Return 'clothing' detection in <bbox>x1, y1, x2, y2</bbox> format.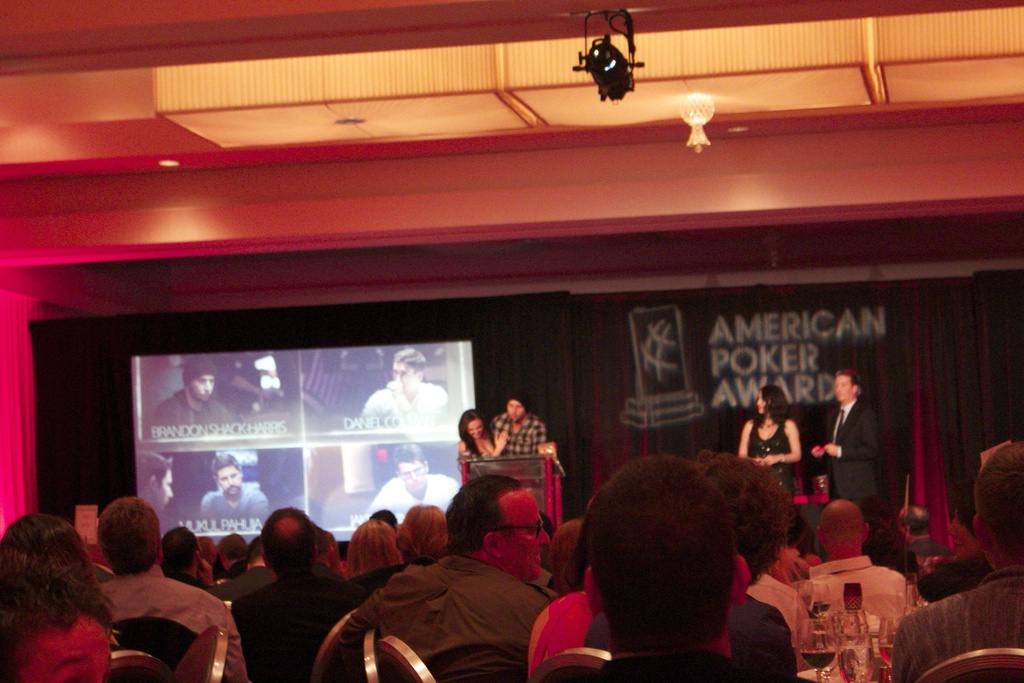
<bbox>370, 472, 461, 518</bbox>.
